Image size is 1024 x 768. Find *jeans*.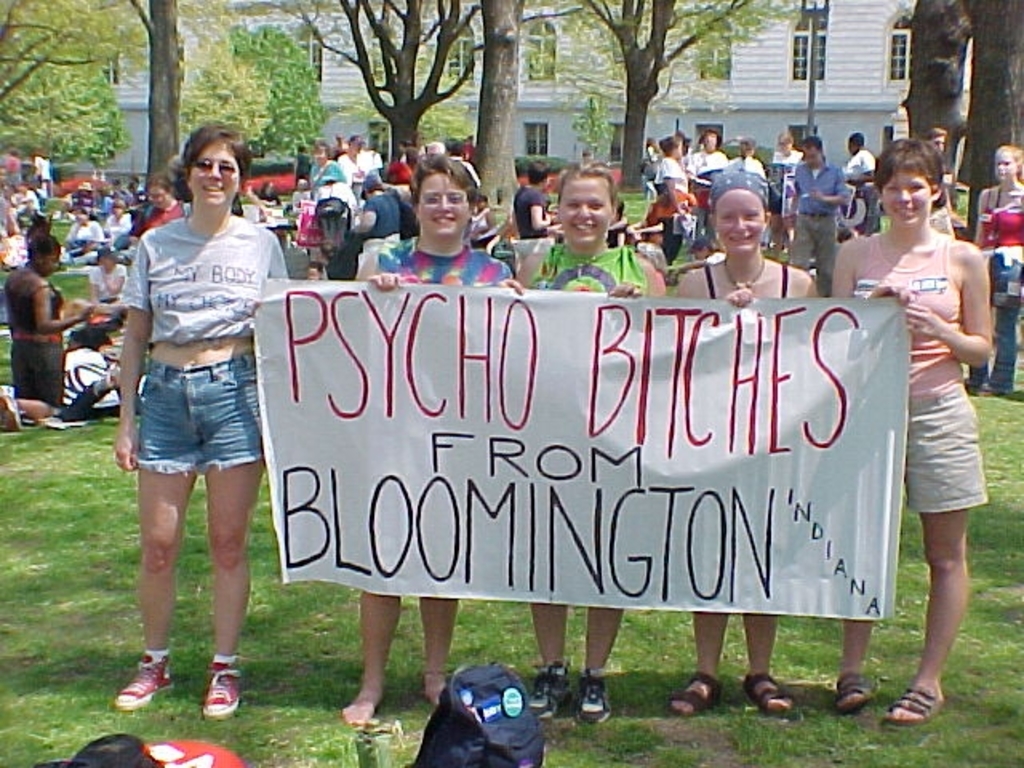
[left=115, top=358, right=266, bottom=530].
